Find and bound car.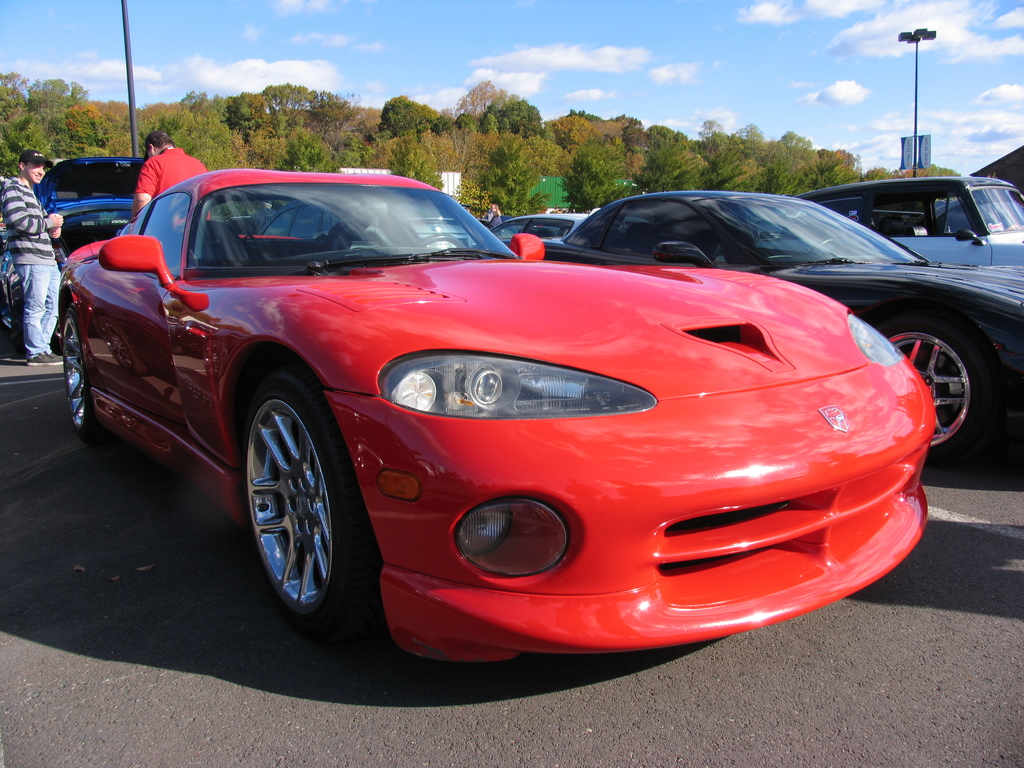
Bound: <box>540,188,1023,464</box>.
